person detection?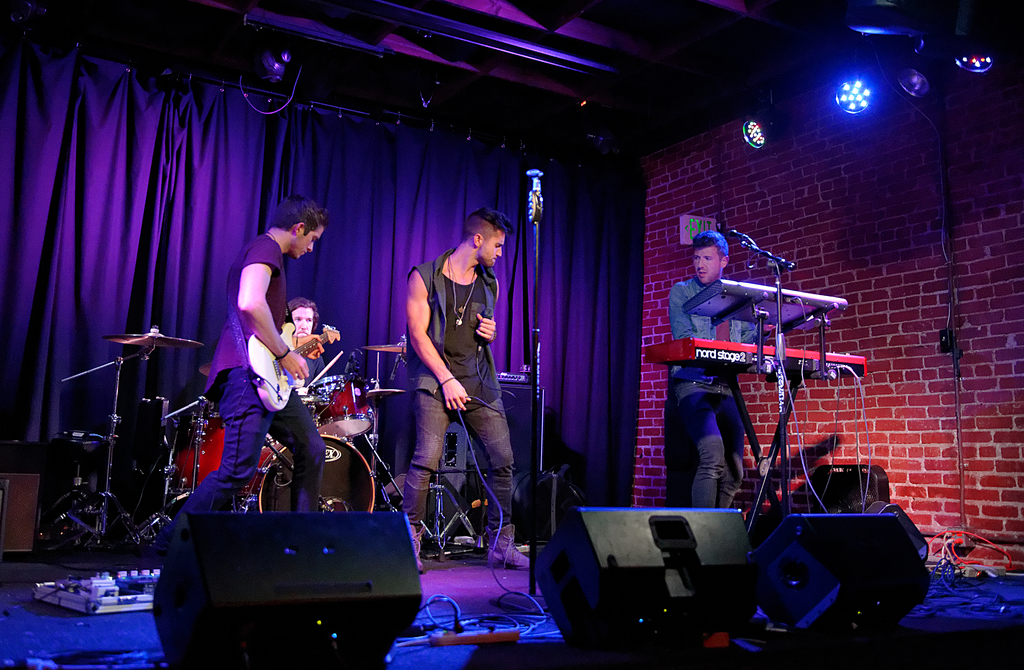
{"x1": 666, "y1": 233, "x2": 739, "y2": 505}
